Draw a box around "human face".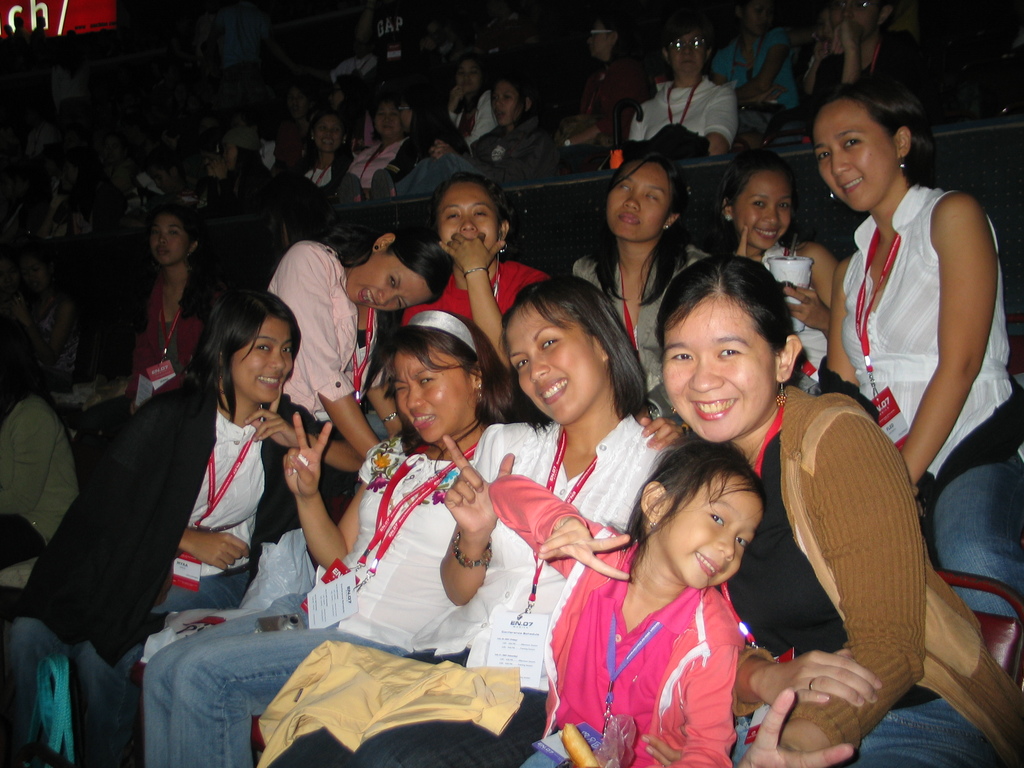
region(392, 350, 477, 444).
